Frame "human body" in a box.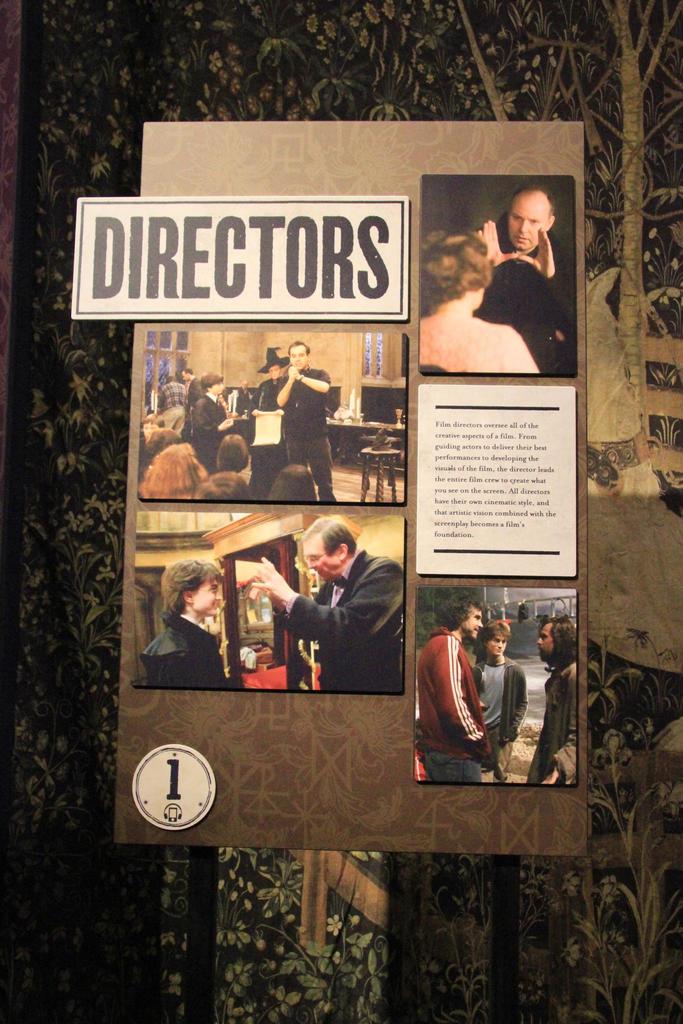
<box>188,358,230,479</box>.
